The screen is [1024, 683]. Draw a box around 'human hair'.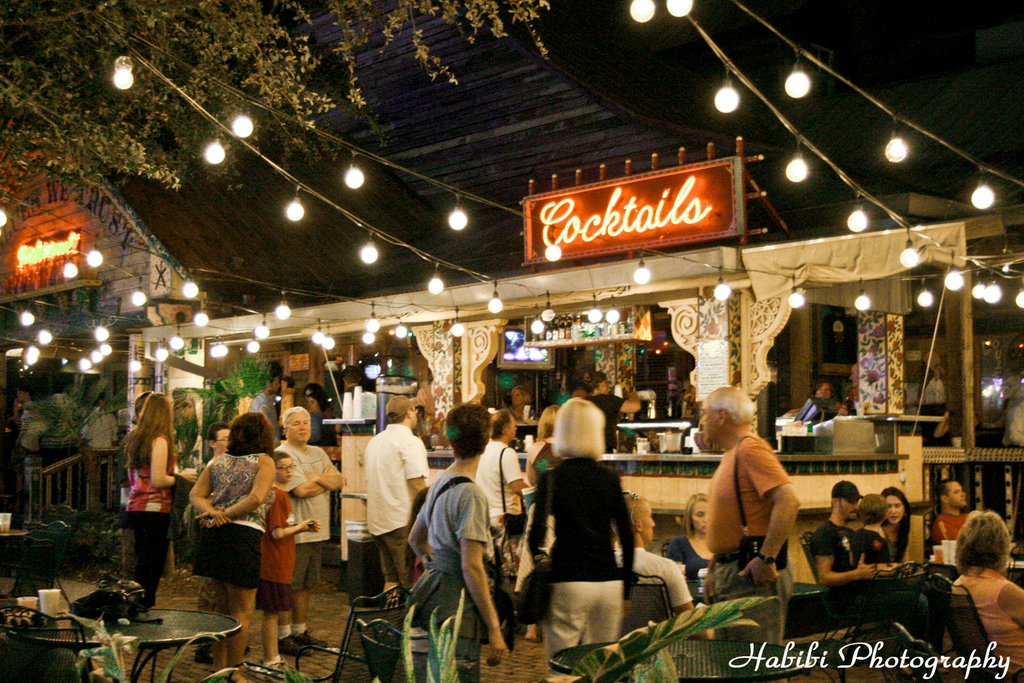
Rect(279, 410, 309, 427).
